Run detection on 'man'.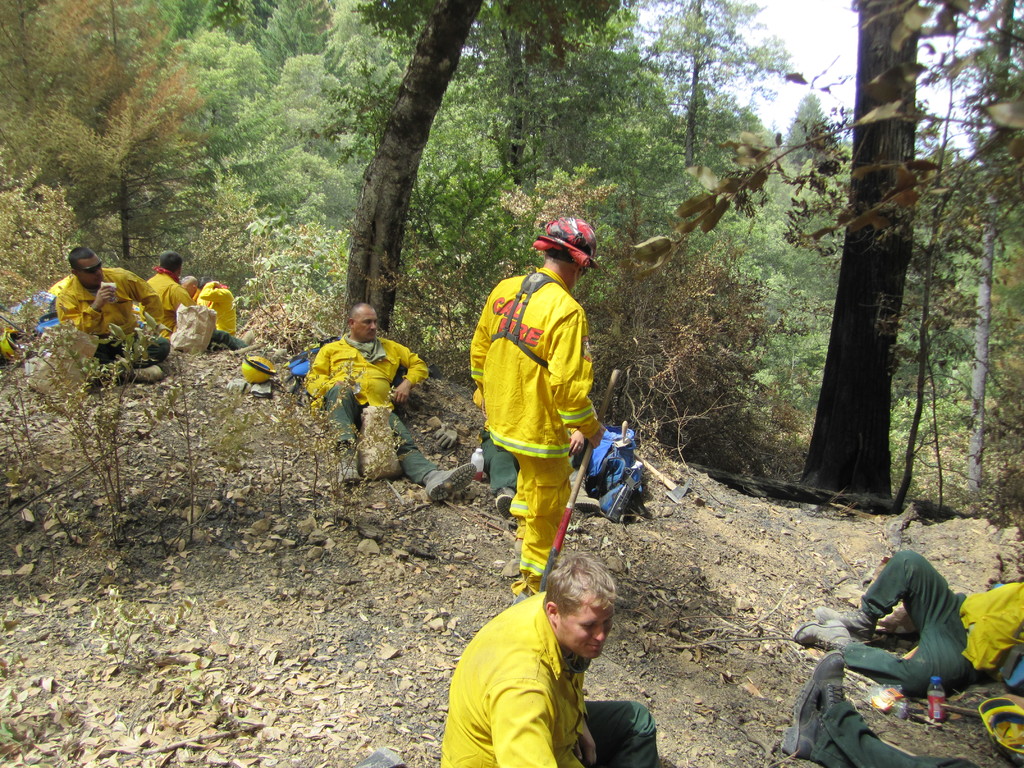
Result: <box>793,549,1023,693</box>.
